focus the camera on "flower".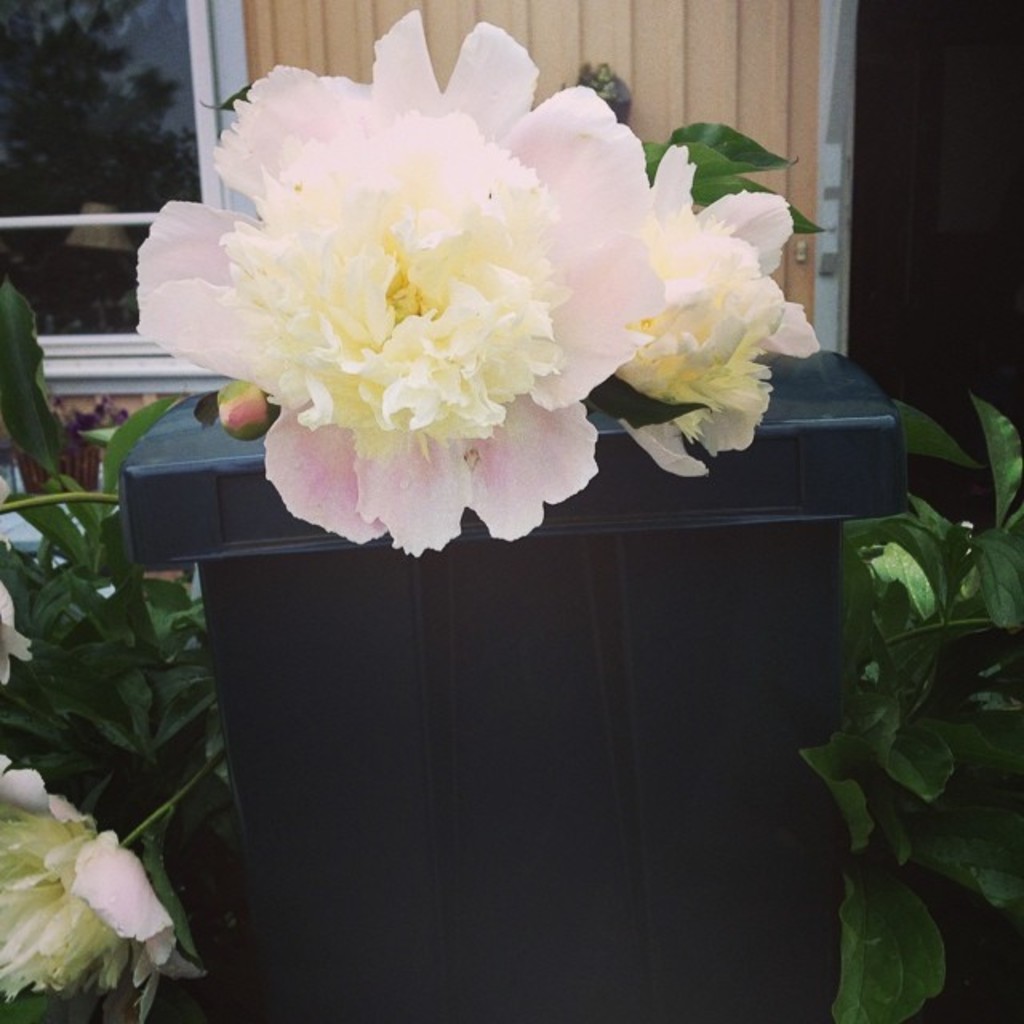
Focus region: (left=211, top=379, right=280, bottom=445).
